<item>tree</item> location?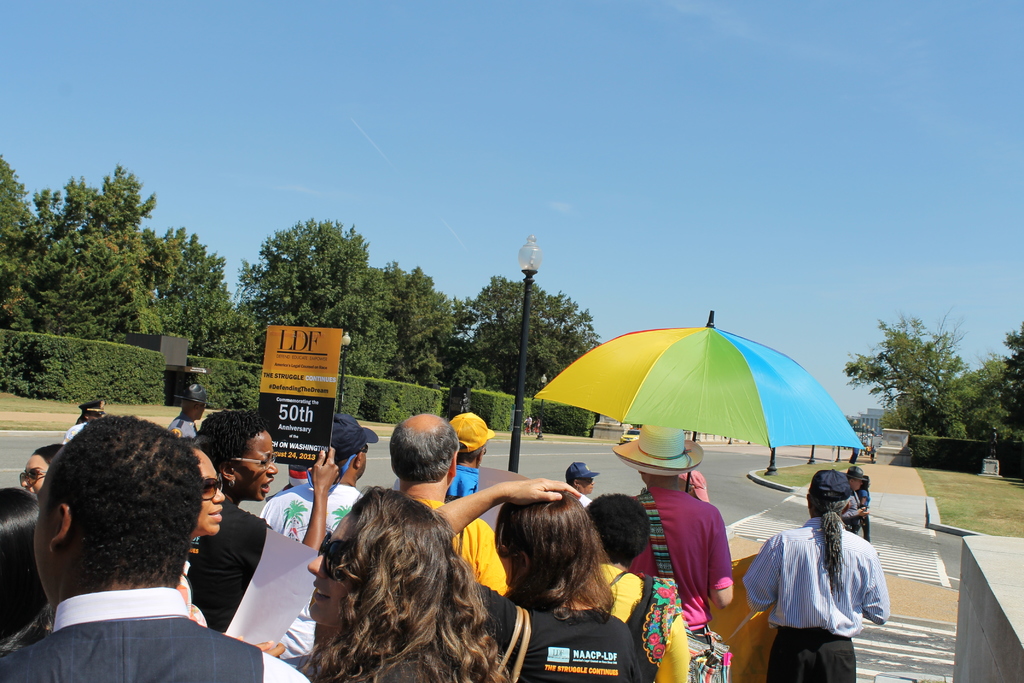
<region>451, 273, 609, 451</region>
